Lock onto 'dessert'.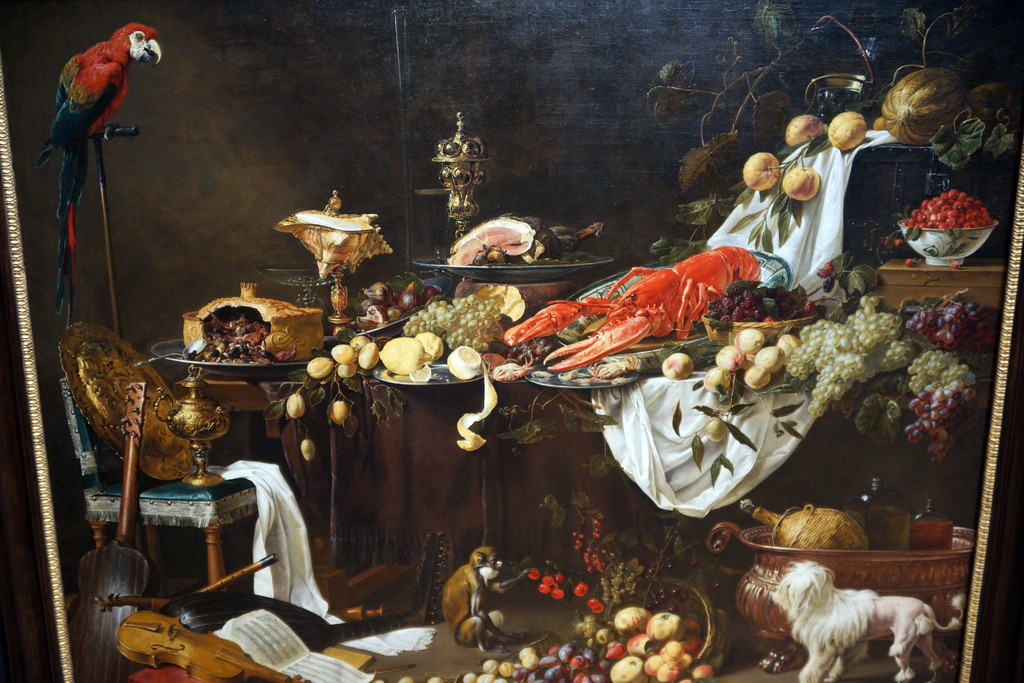
Locked: (left=660, top=639, right=696, bottom=663).
